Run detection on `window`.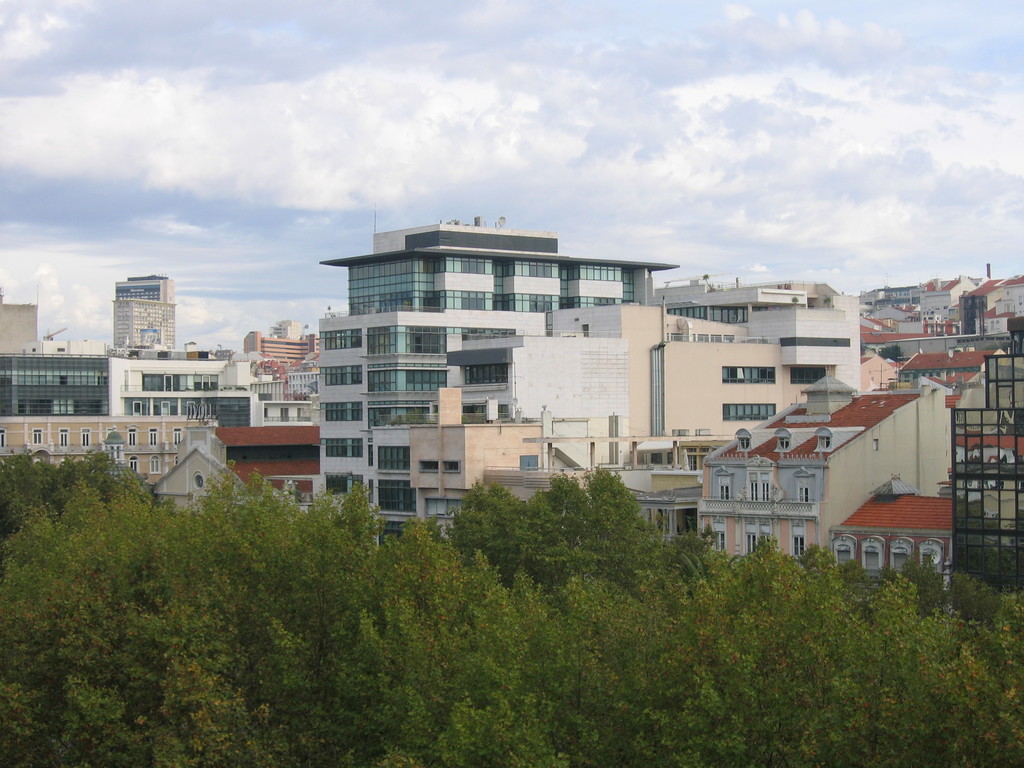
Result: [x1=721, y1=365, x2=778, y2=381].
